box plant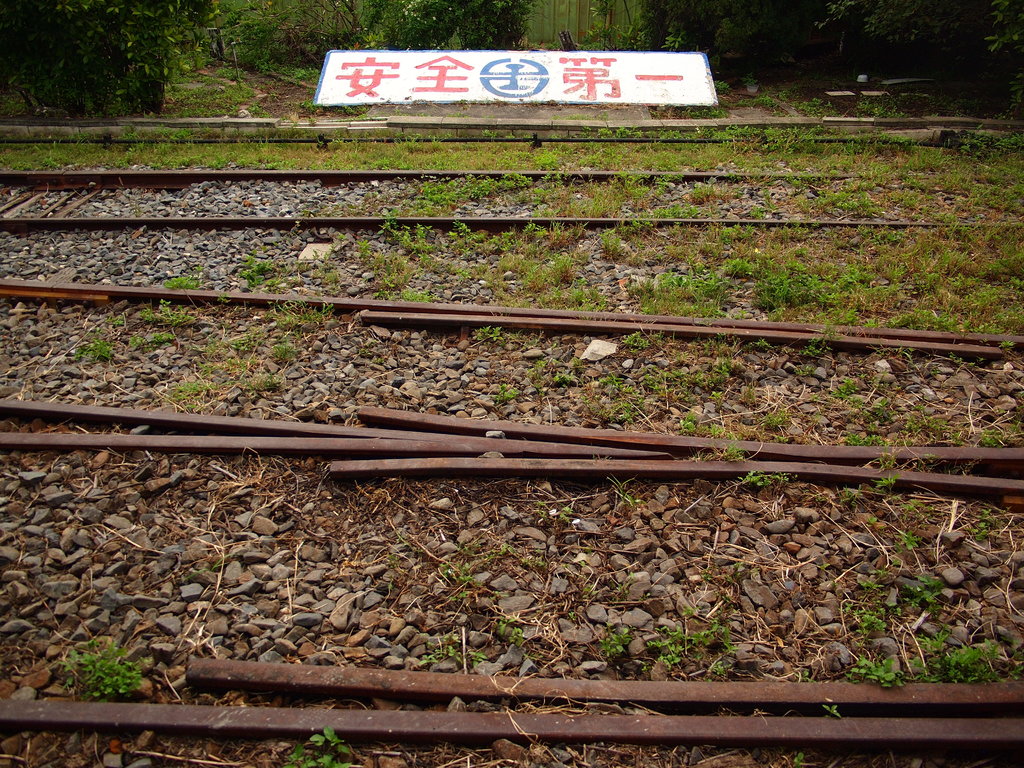
[901, 523, 929, 556]
